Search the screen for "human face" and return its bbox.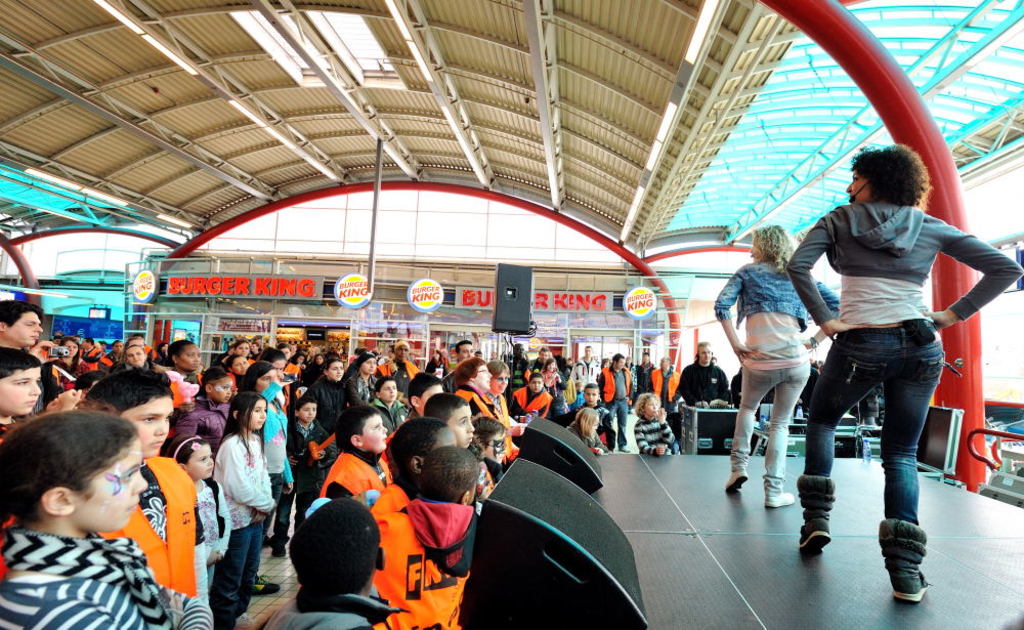
Found: box=[0, 365, 41, 415].
